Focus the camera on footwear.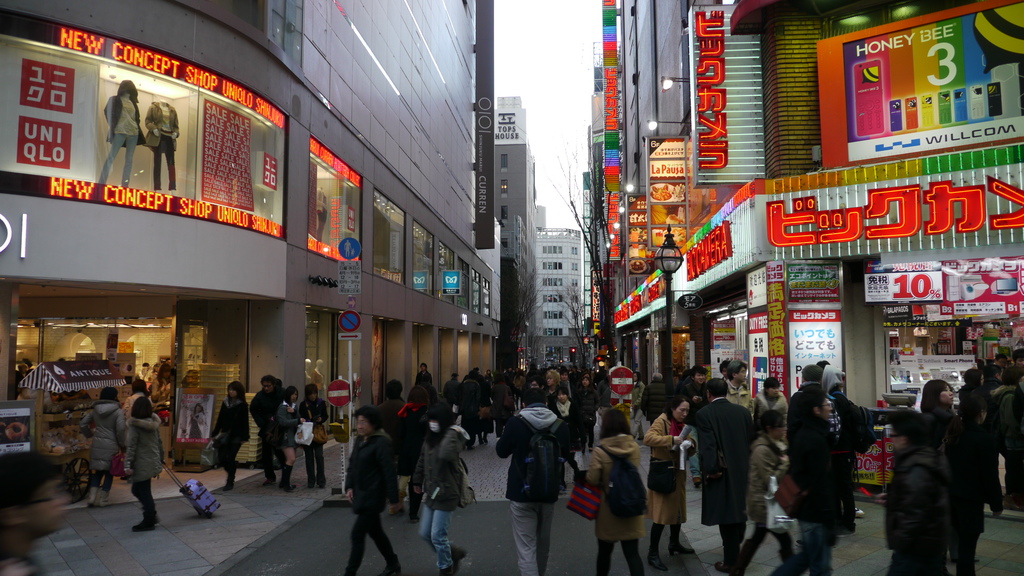
Focus region: box=[129, 487, 161, 532].
